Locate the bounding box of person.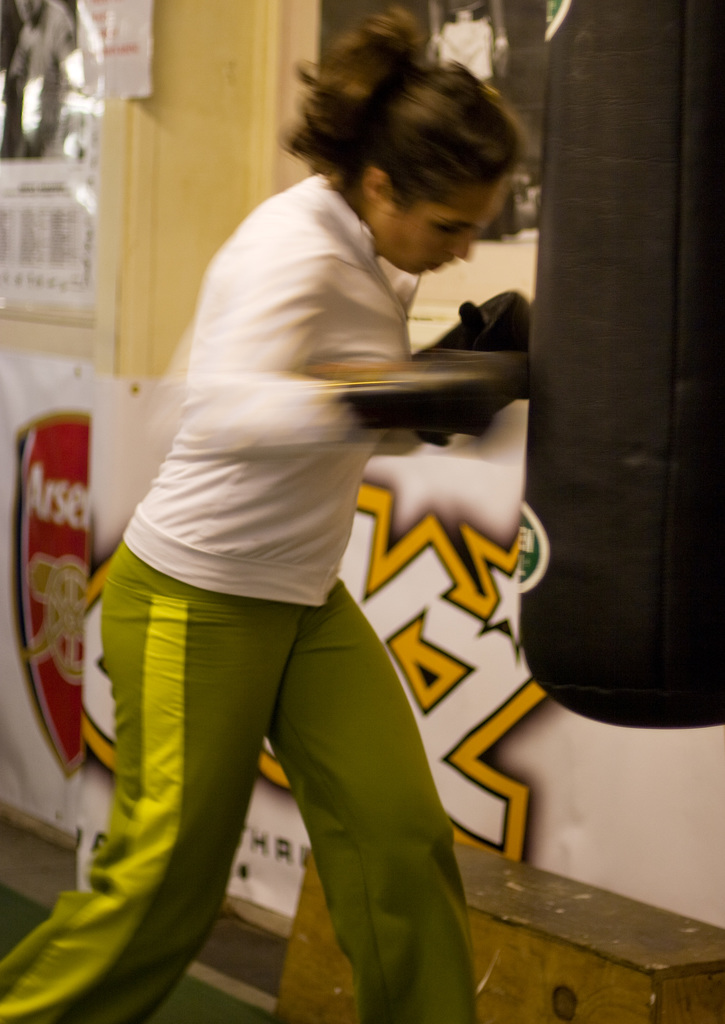
Bounding box: Rect(54, 58, 564, 977).
